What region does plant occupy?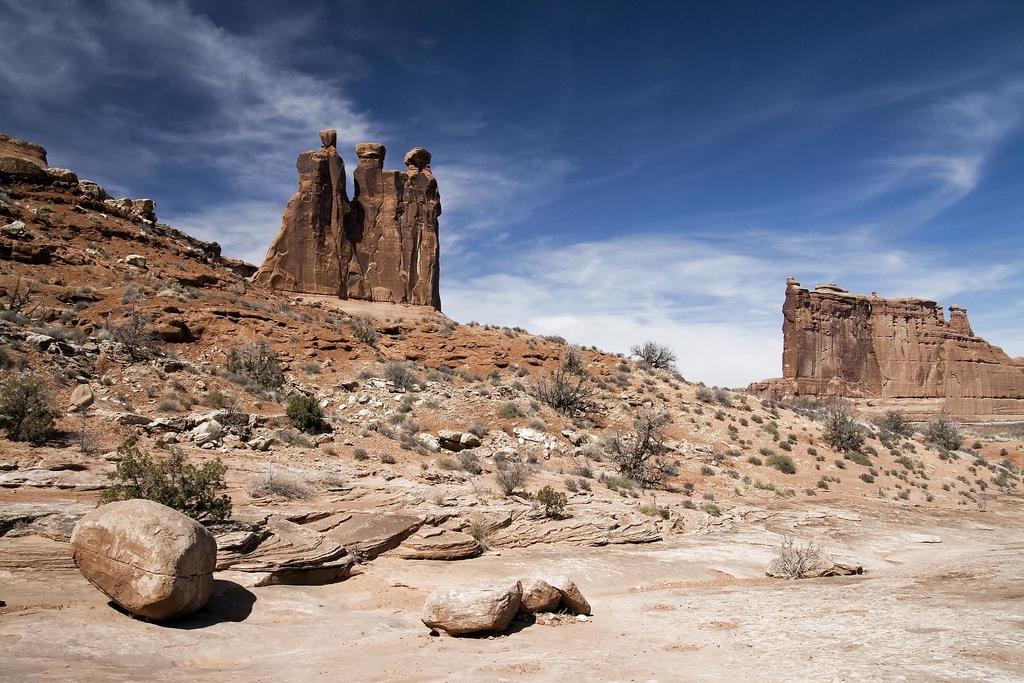
bbox=(680, 498, 698, 511).
